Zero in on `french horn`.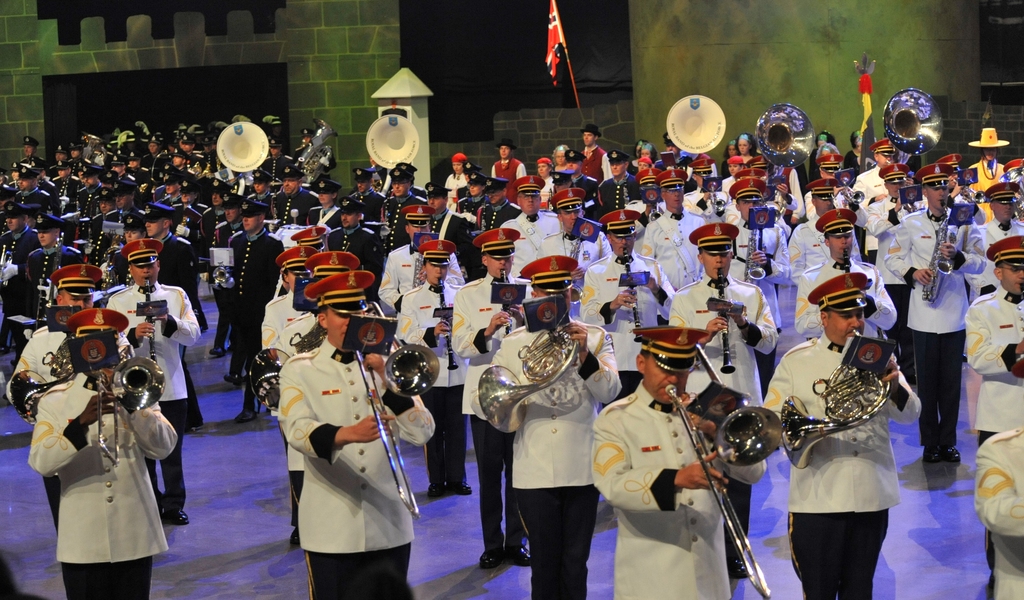
Zeroed in: [x1=701, y1=188, x2=726, y2=215].
